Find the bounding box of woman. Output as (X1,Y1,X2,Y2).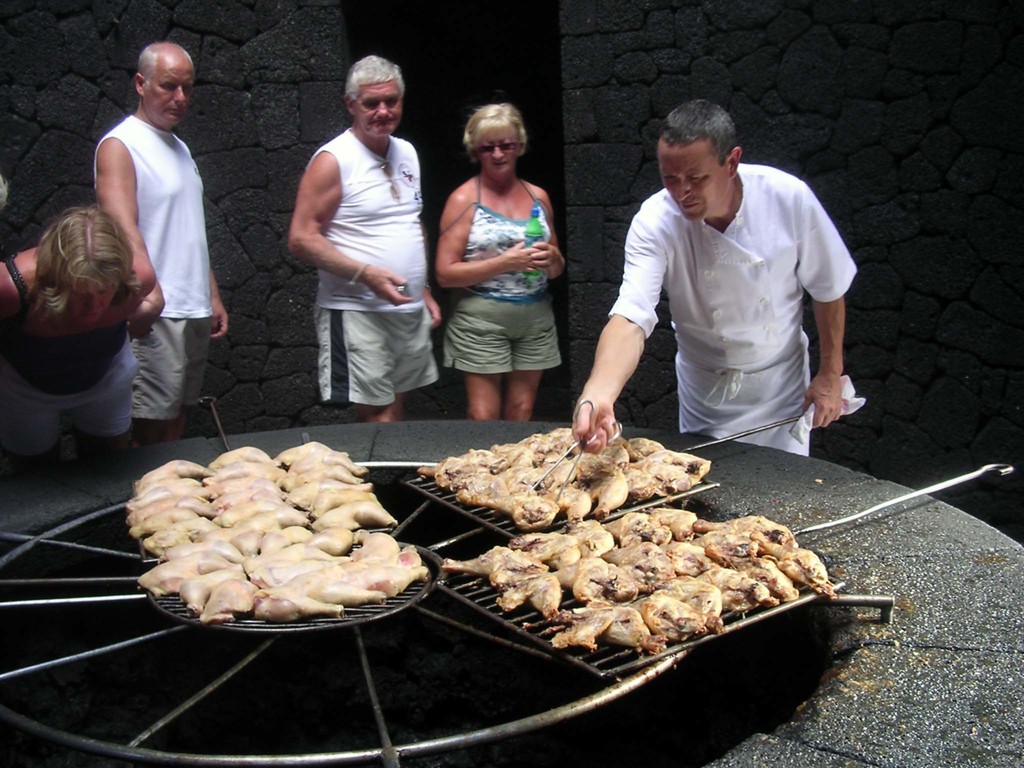
(426,102,573,440).
